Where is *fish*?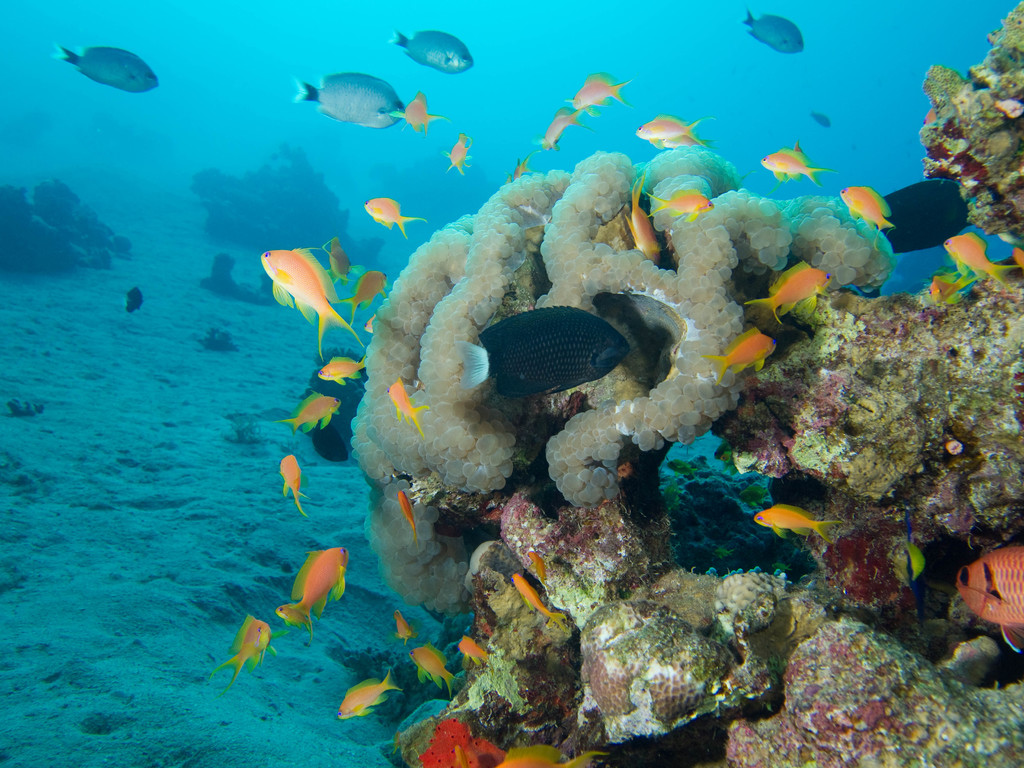
[336, 669, 398, 720].
